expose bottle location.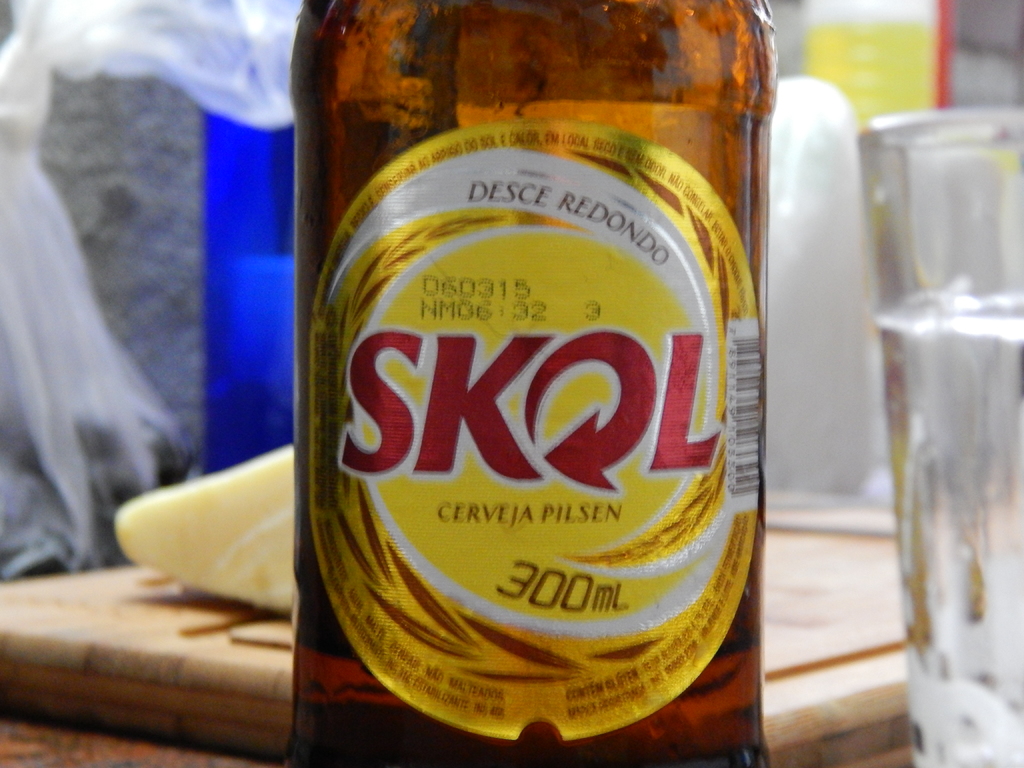
Exposed at pyautogui.locateOnScreen(277, 0, 782, 767).
